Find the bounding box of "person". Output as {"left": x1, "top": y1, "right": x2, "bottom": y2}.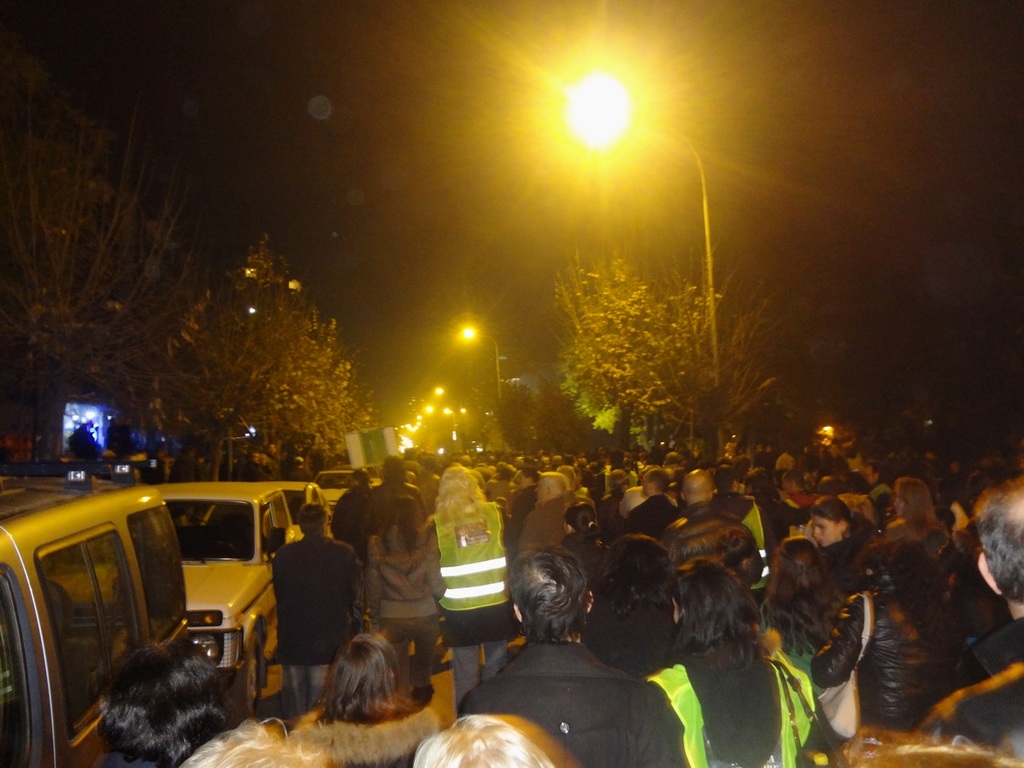
{"left": 752, "top": 532, "right": 861, "bottom": 657}.
